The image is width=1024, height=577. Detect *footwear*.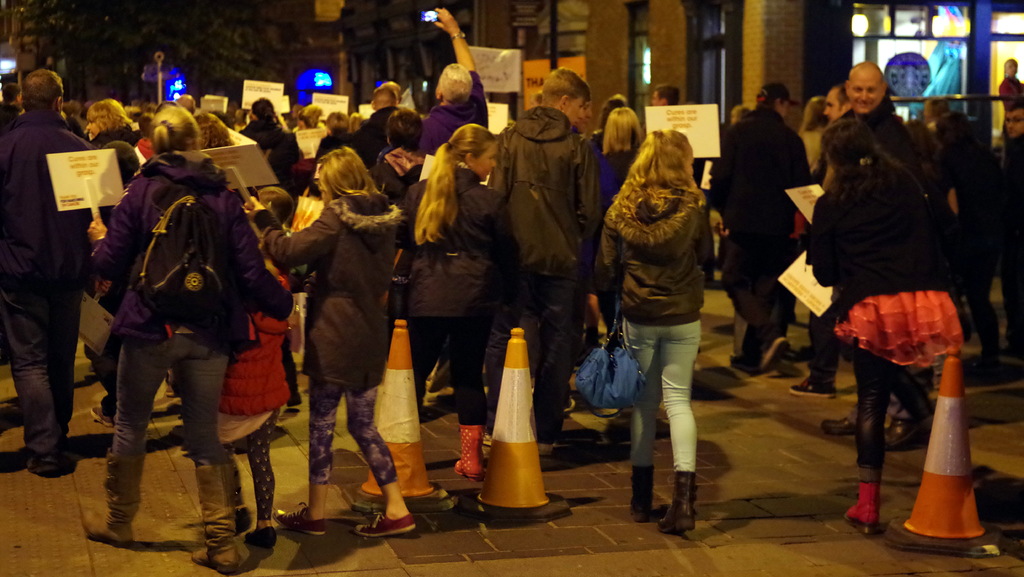
Detection: [x1=358, y1=480, x2=410, y2=537].
